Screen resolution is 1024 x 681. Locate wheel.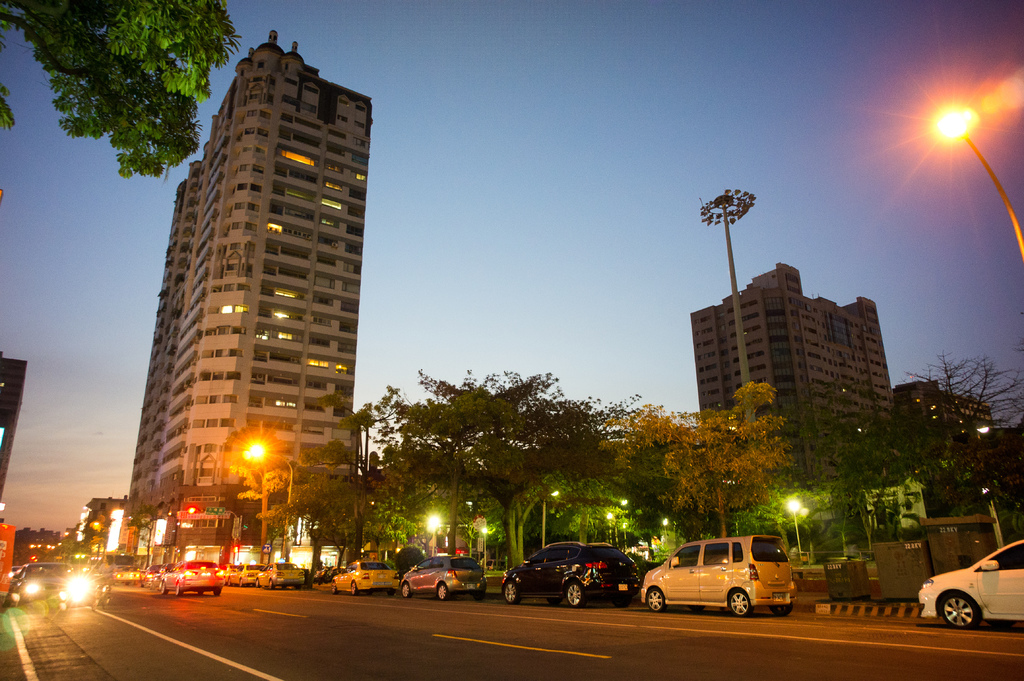
(left=333, top=582, right=339, bottom=593).
